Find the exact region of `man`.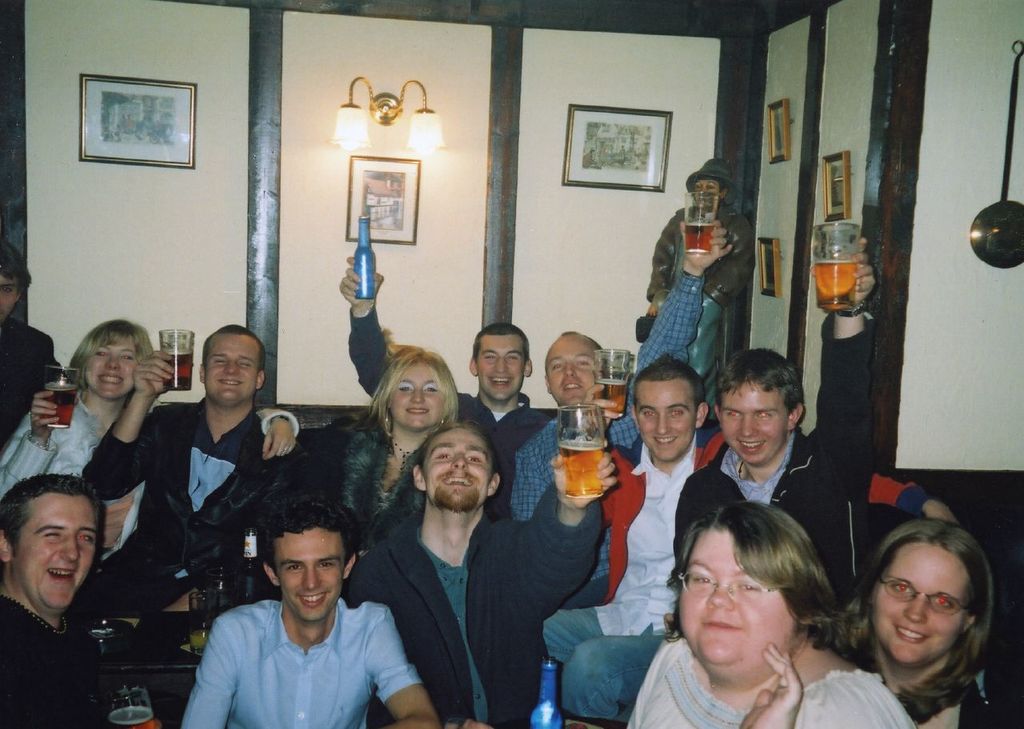
Exact region: {"x1": 543, "y1": 350, "x2": 968, "y2": 728}.
